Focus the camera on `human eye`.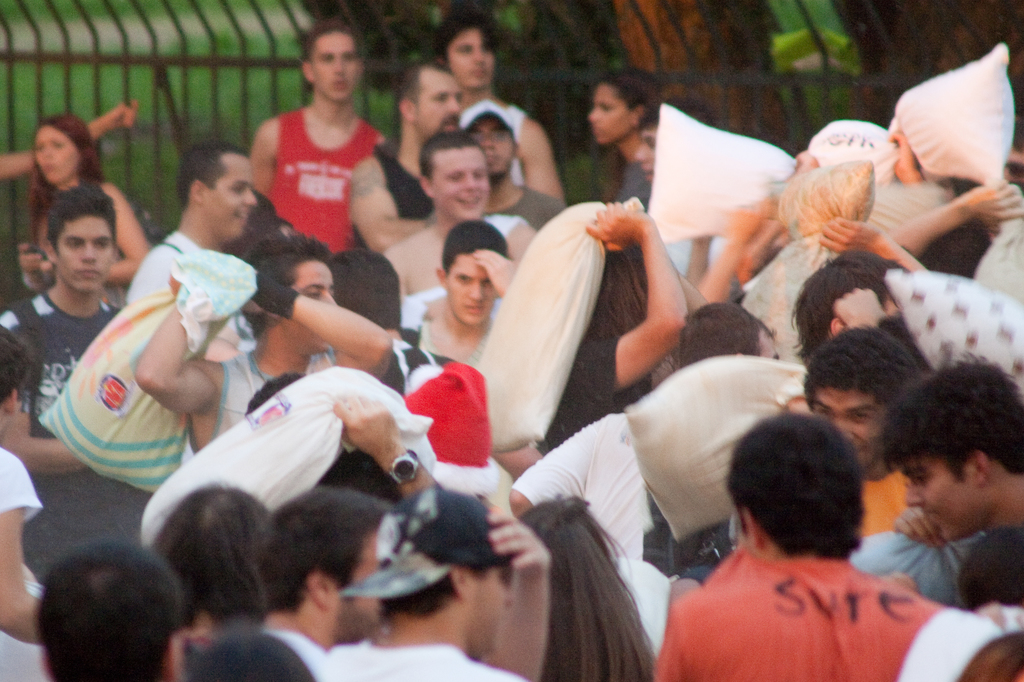
Focus region: 474/170/484/182.
